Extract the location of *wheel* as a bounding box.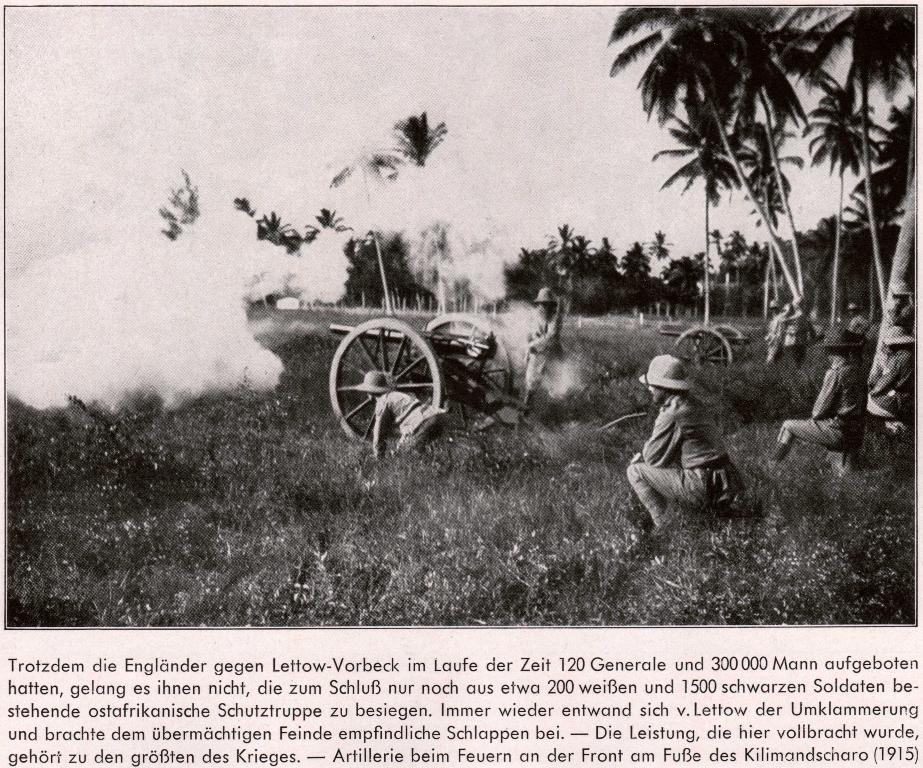
locate(413, 317, 512, 430).
